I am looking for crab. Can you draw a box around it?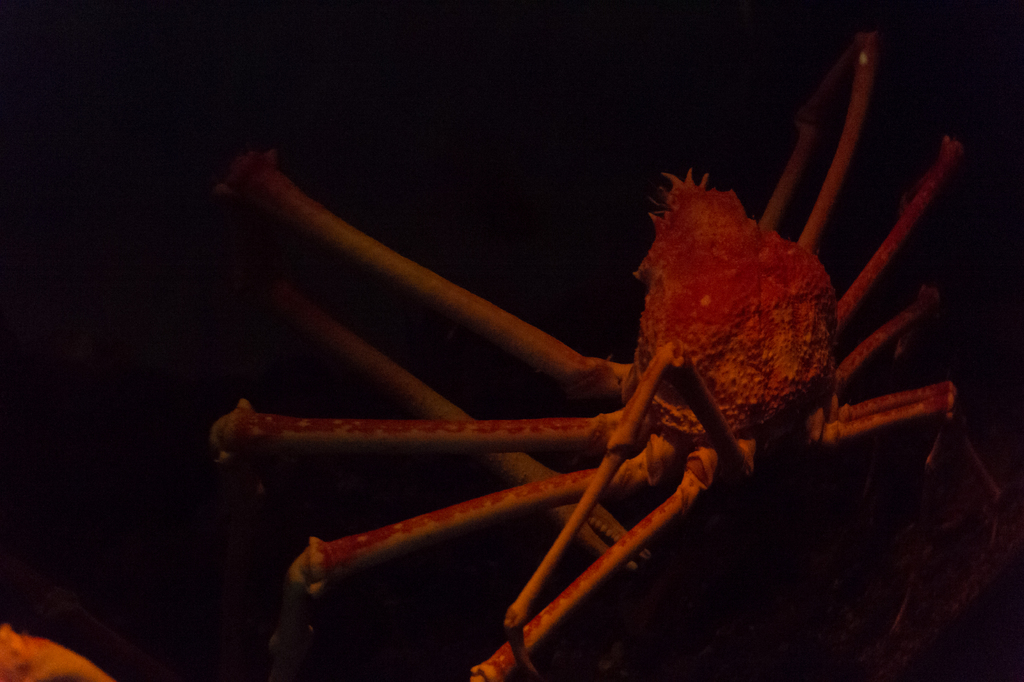
Sure, the bounding box is [207,35,1005,681].
